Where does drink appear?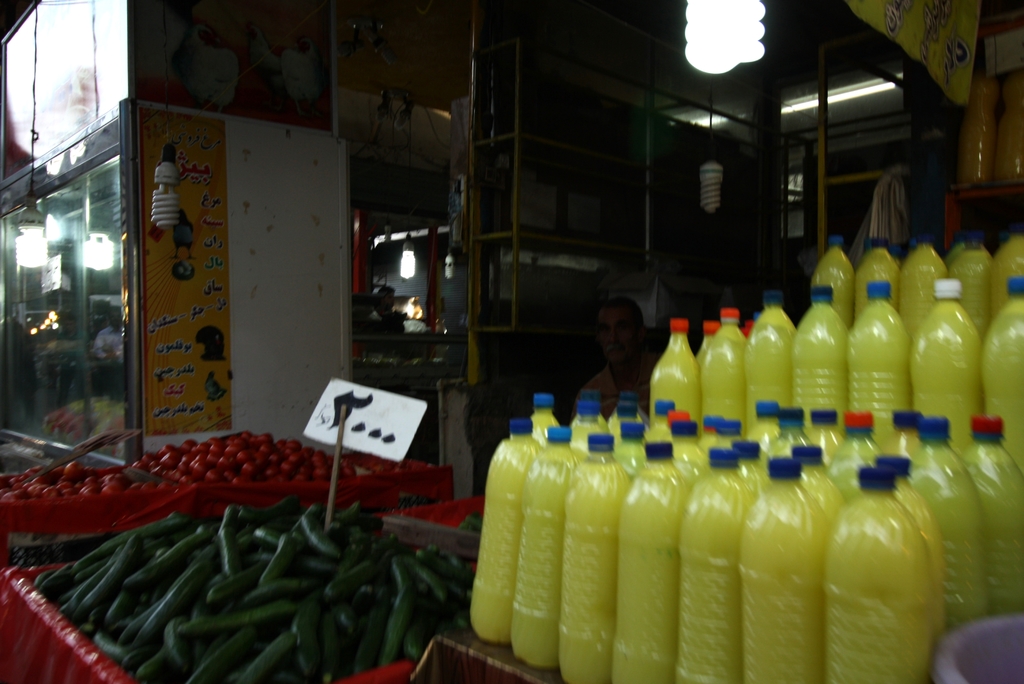
Appears at x1=643, y1=313, x2=699, y2=425.
